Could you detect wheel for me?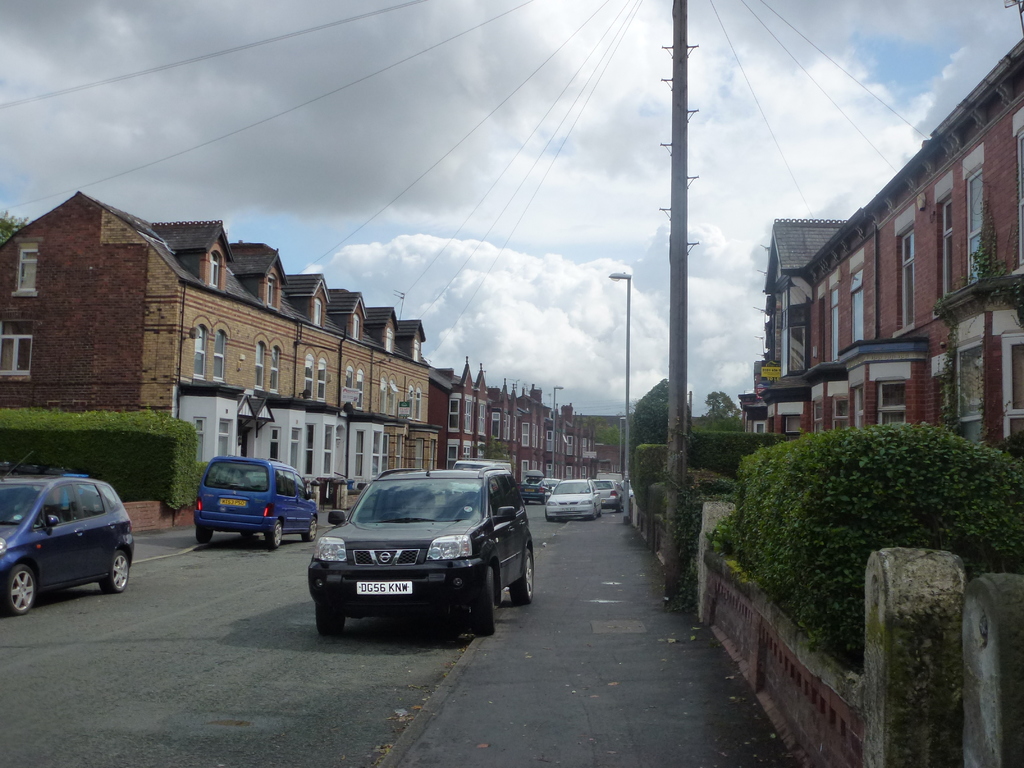
Detection result: {"left": 467, "top": 572, "right": 492, "bottom": 637}.
